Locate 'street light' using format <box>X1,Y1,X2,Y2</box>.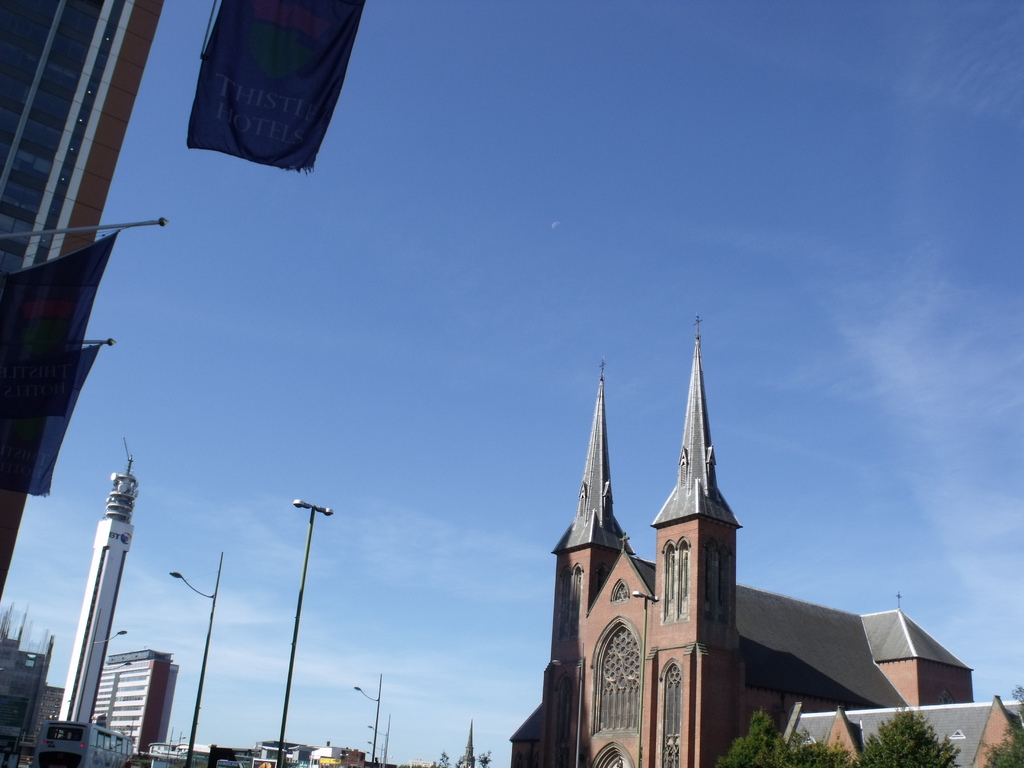
<box>166,552,228,745</box>.
